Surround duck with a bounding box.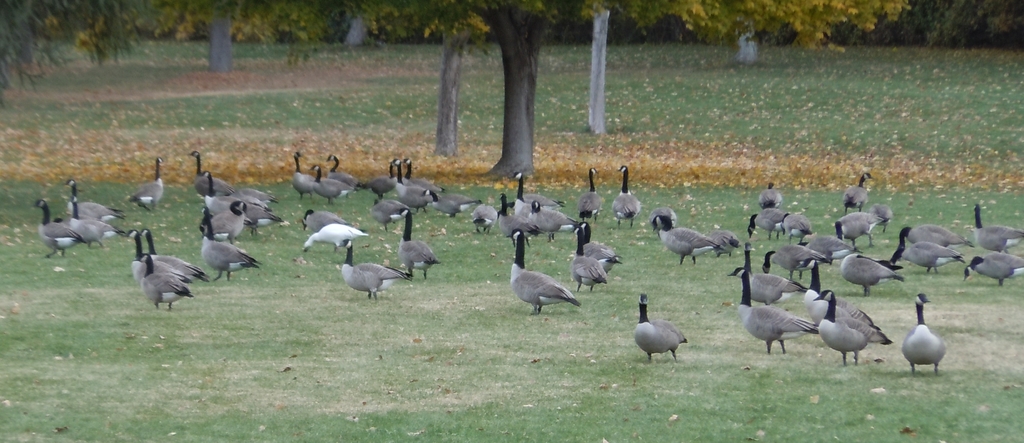
(left=195, top=169, right=262, bottom=228).
